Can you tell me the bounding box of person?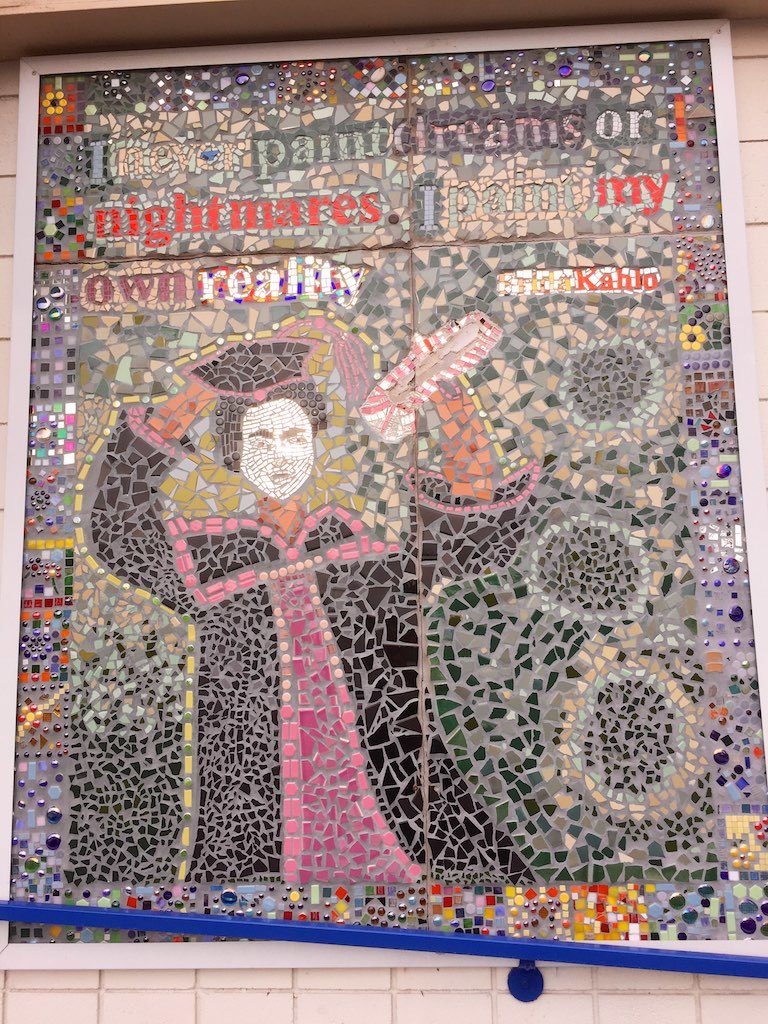
<region>114, 172, 619, 919</region>.
